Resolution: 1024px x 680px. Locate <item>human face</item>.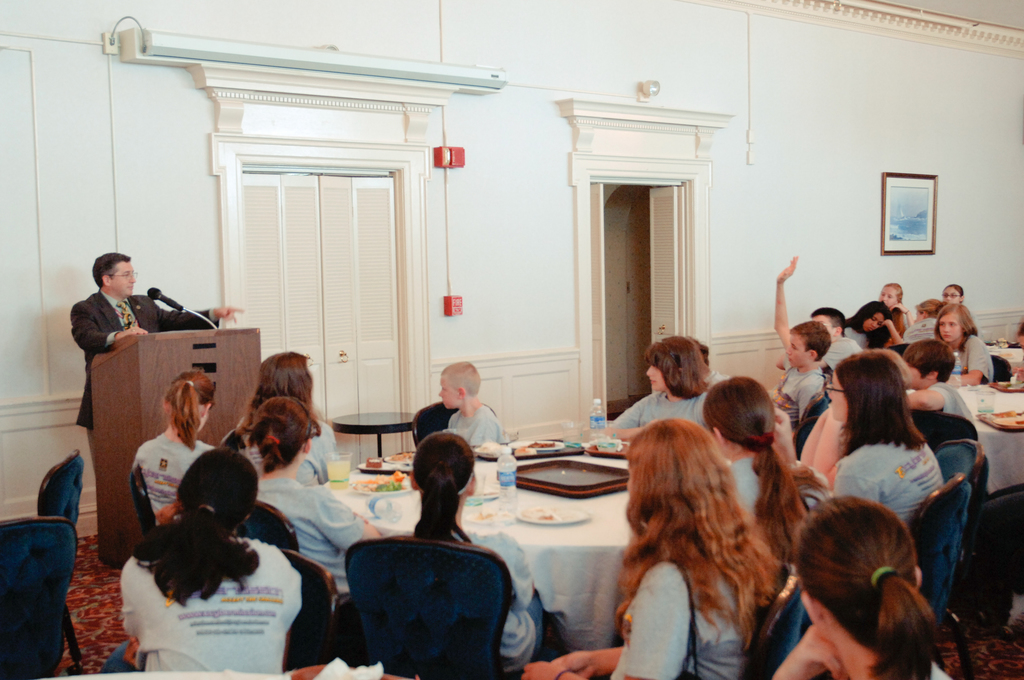
(left=783, top=332, right=802, bottom=364).
